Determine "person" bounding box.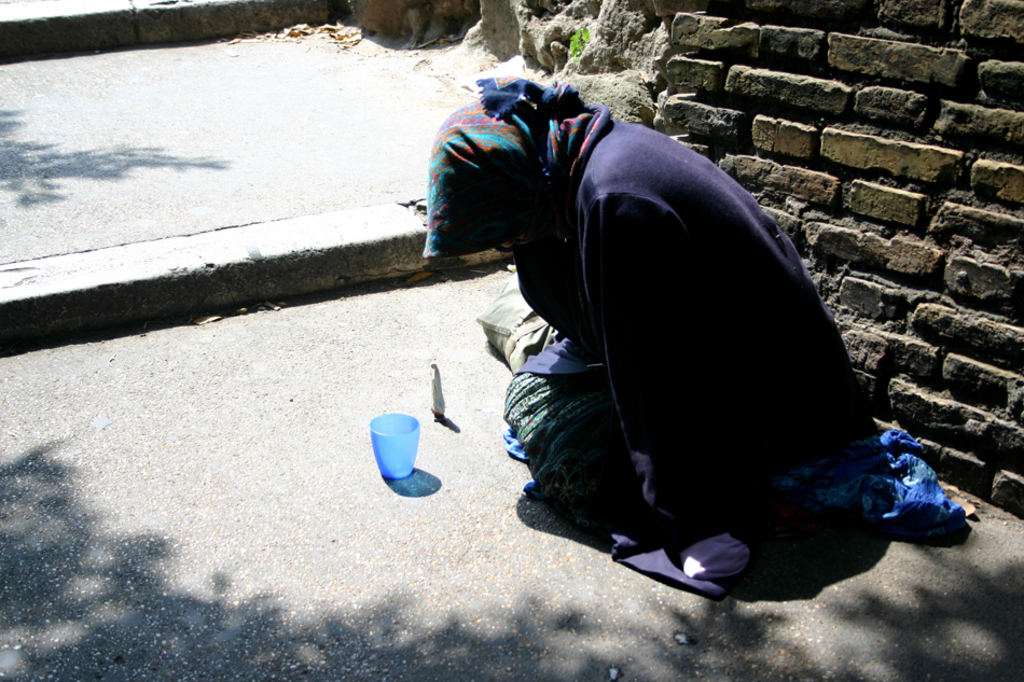
Determined: [421, 73, 892, 590].
